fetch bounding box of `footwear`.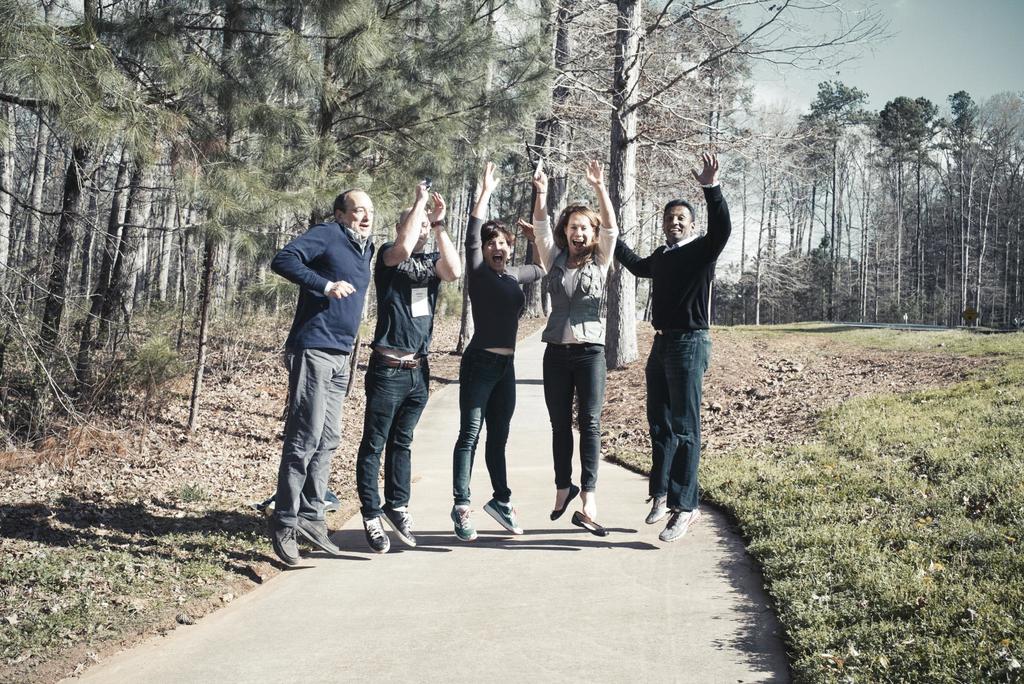
Bbox: 442, 503, 478, 543.
